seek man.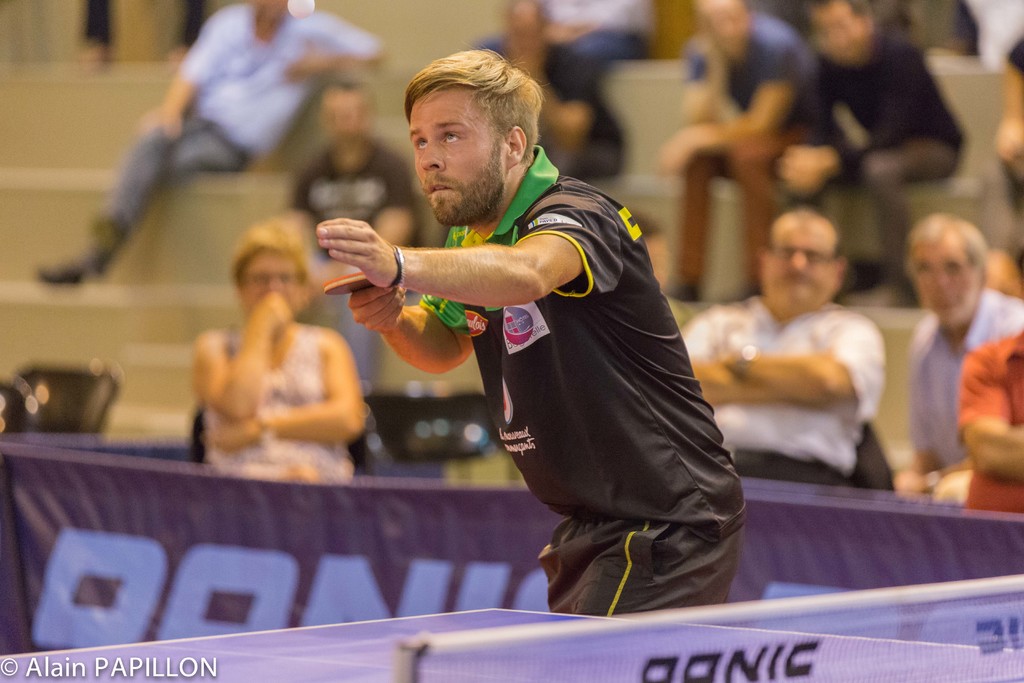
<region>957, 340, 1023, 515</region>.
